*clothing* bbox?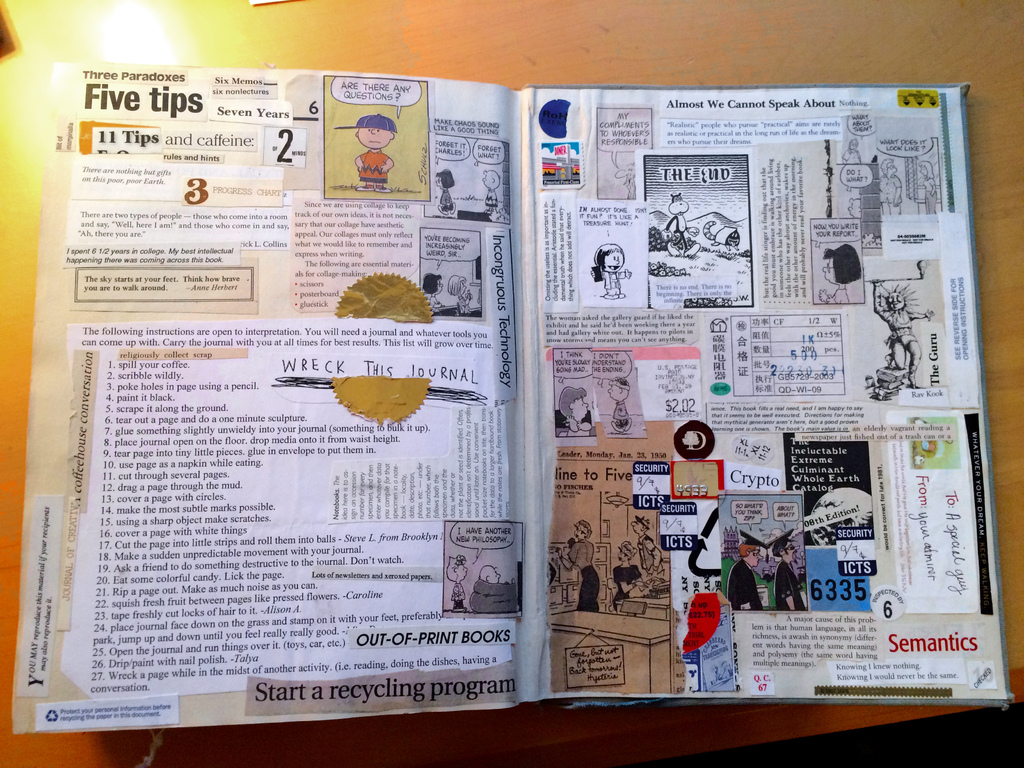
<box>471,580,516,616</box>
